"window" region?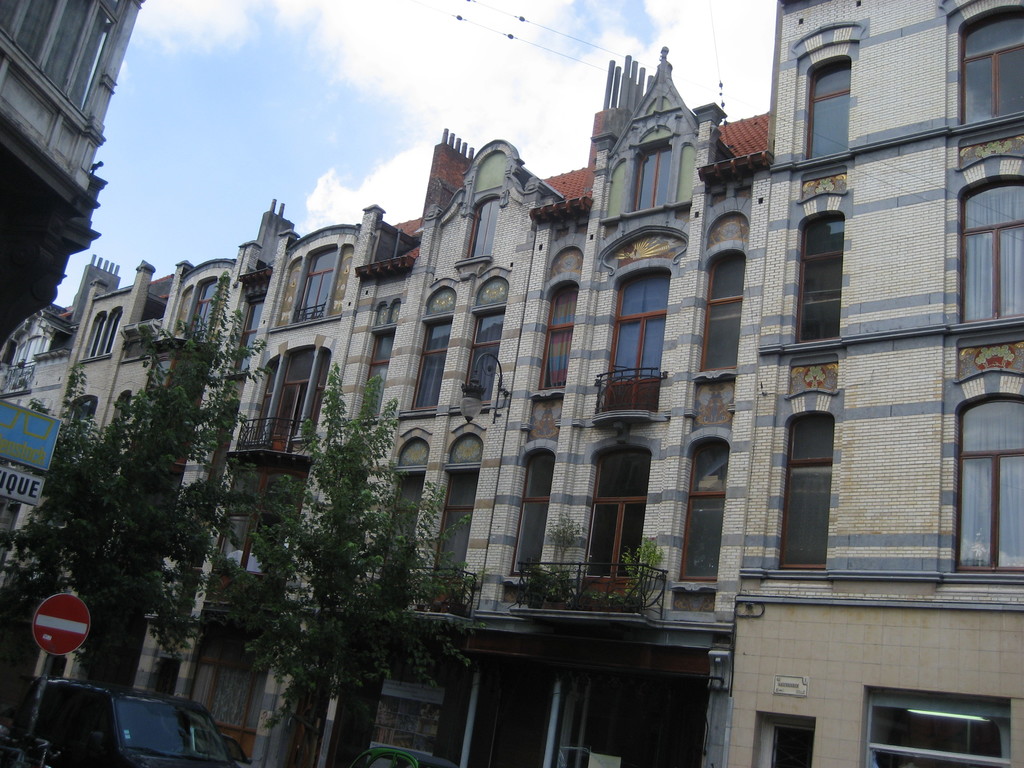
bbox=(961, 177, 1023, 320)
